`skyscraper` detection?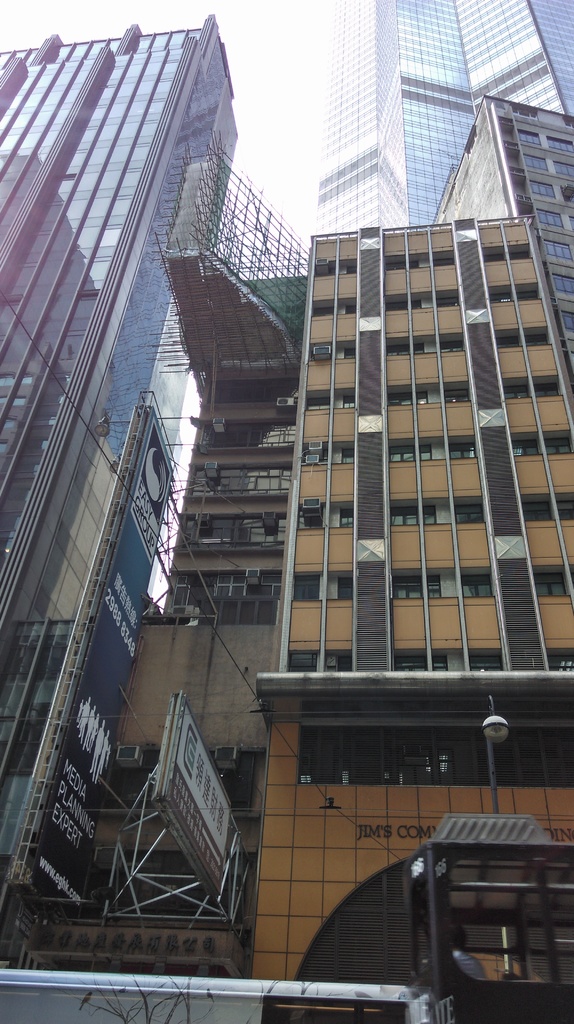
box=[303, 0, 573, 266]
